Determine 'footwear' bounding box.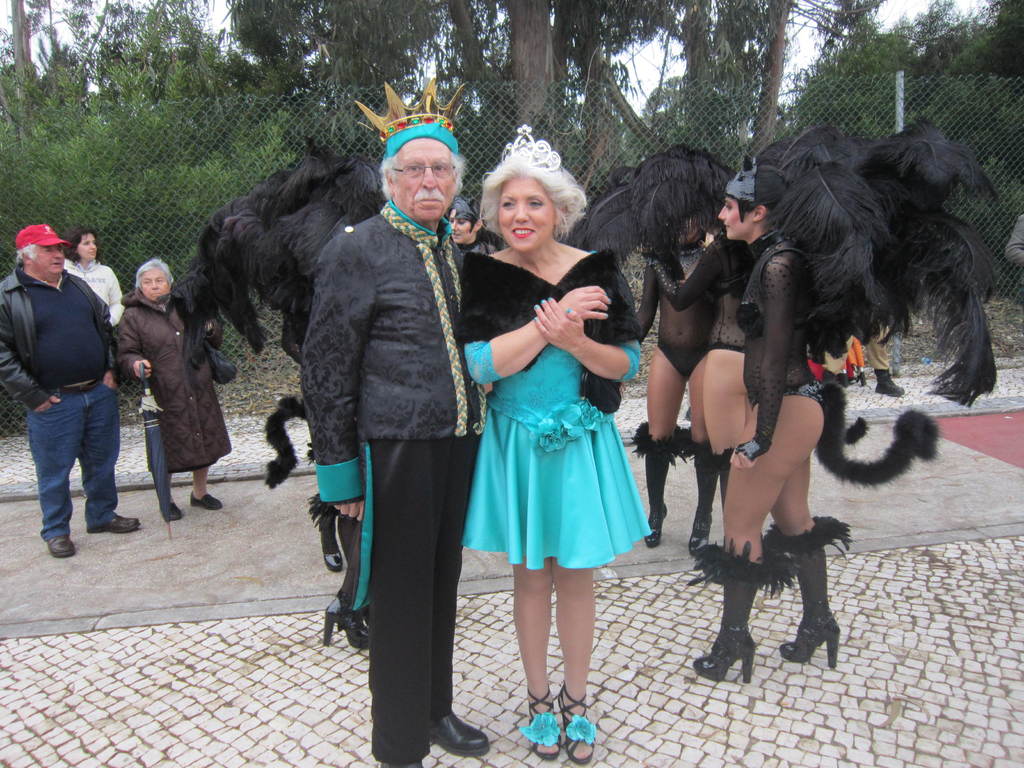
Determined: bbox=(710, 447, 735, 499).
